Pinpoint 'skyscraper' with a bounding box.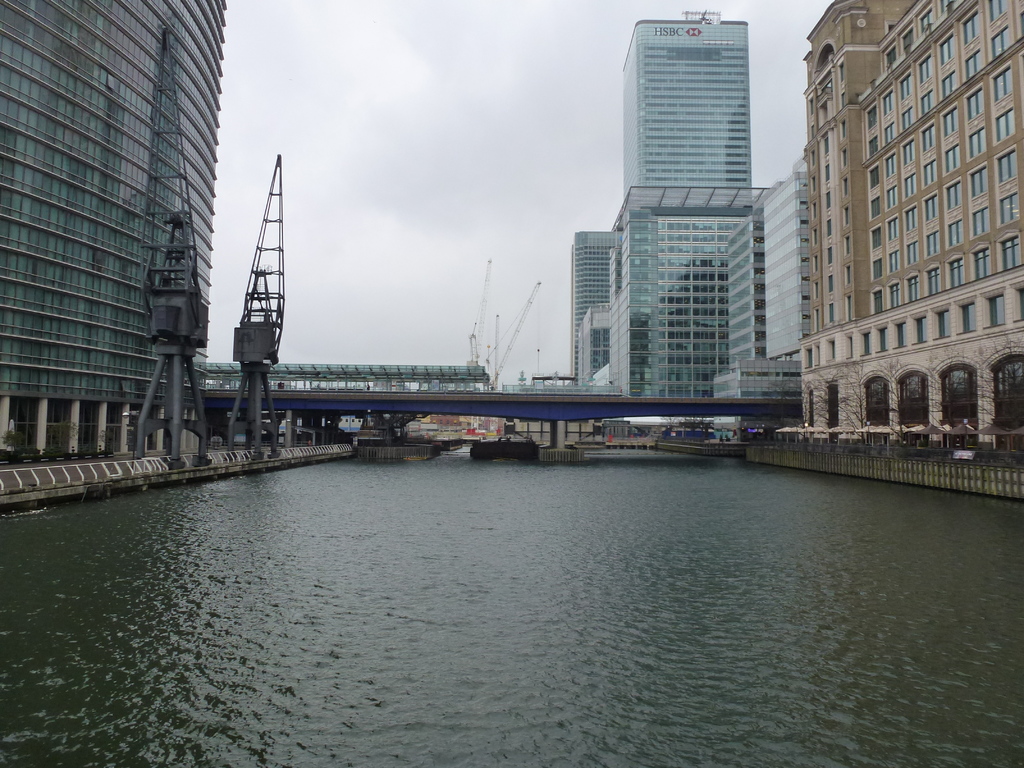
<region>625, 9, 750, 186</region>.
